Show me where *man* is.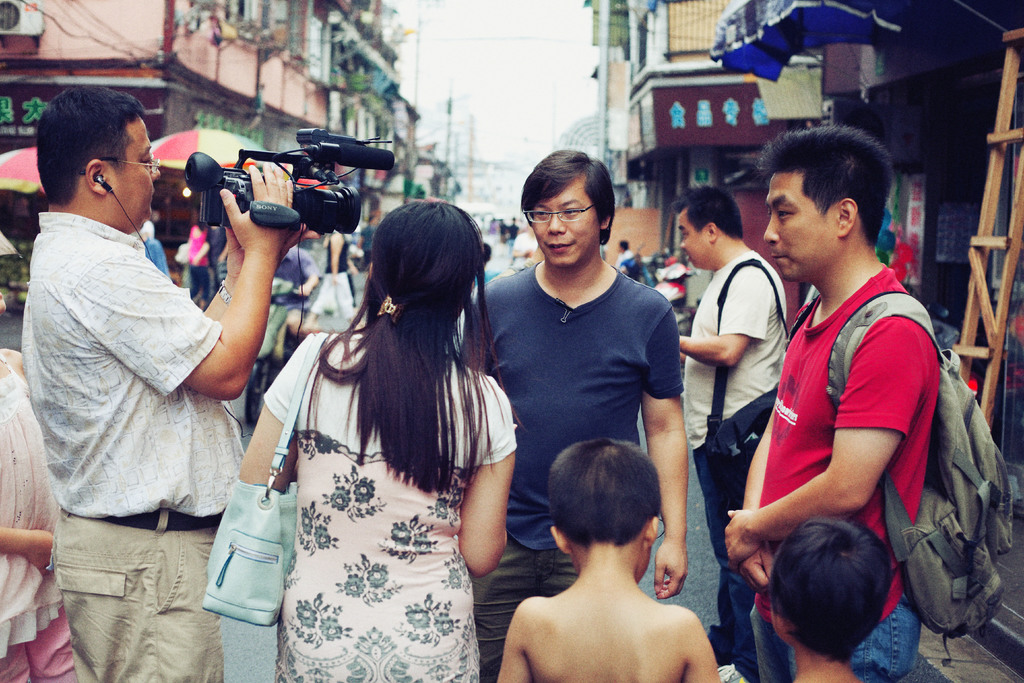
*man* is at x1=504, y1=214, x2=517, y2=261.
